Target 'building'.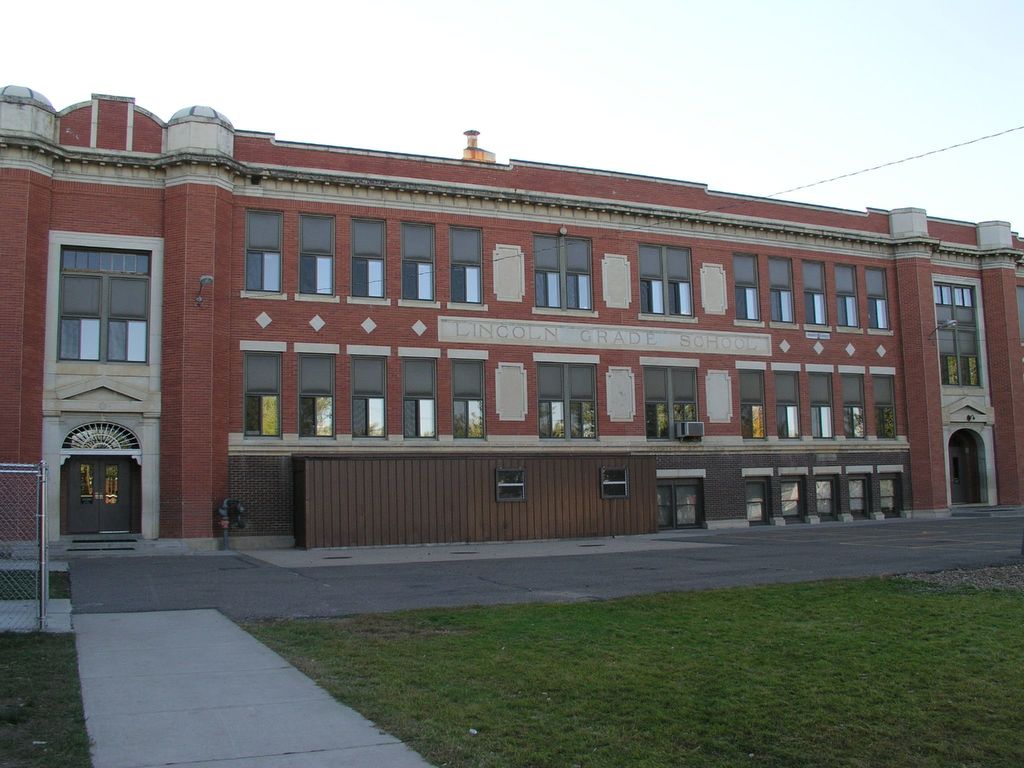
Target region: 0,84,1023,556.
